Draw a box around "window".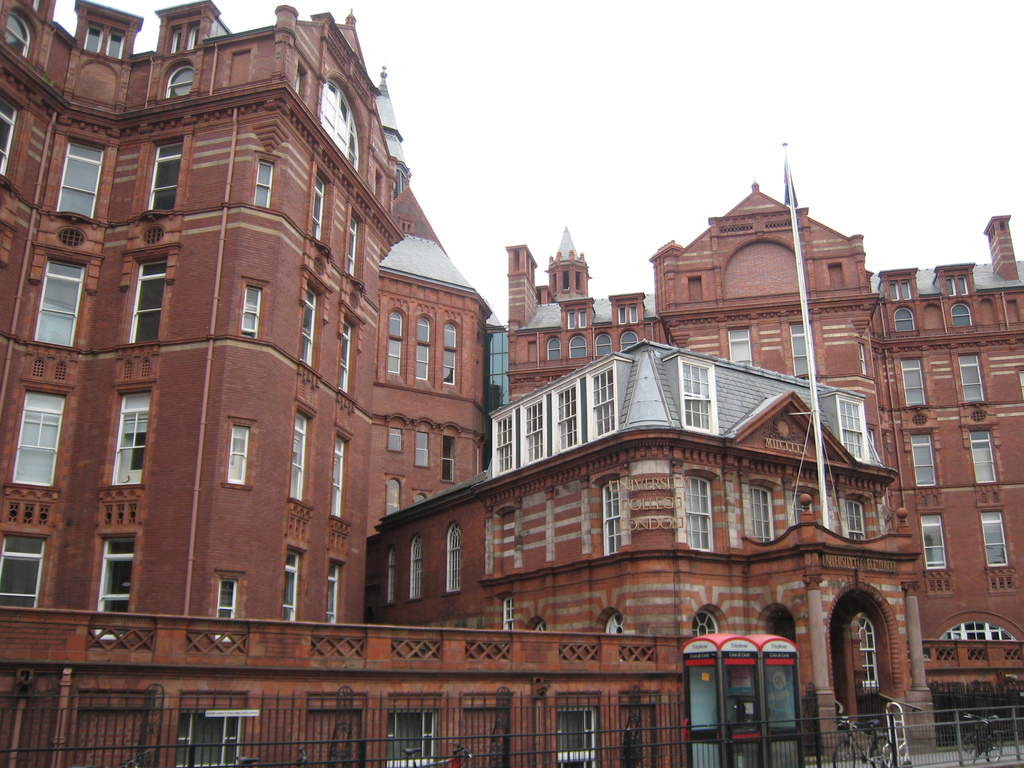
box=[523, 402, 548, 457].
